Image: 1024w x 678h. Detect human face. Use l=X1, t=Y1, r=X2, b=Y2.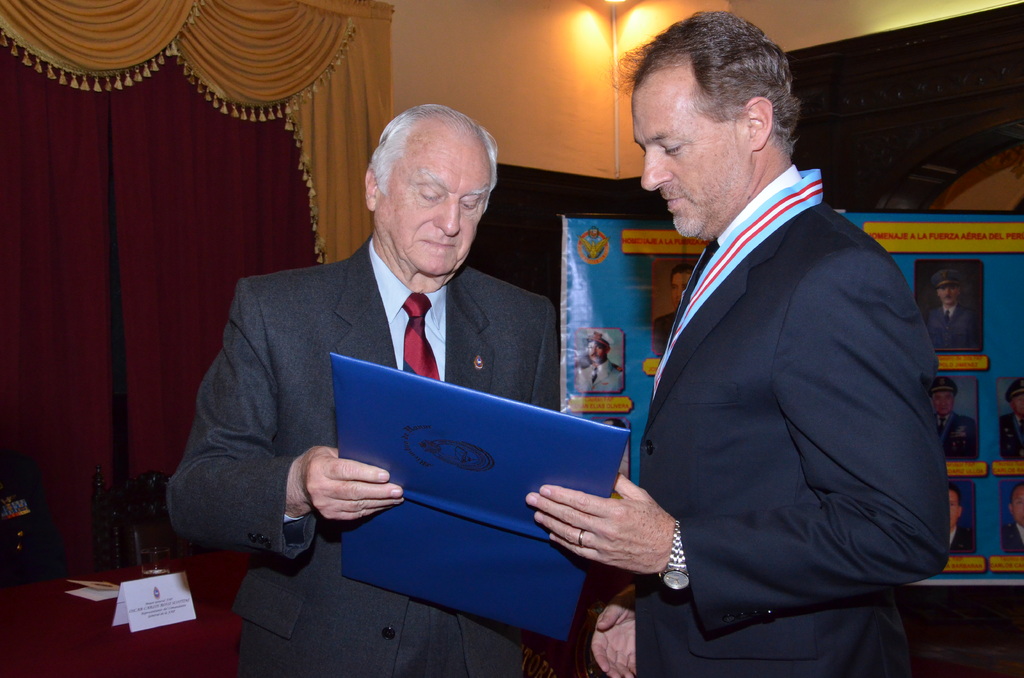
l=1011, t=487, r=1023, b=522.
